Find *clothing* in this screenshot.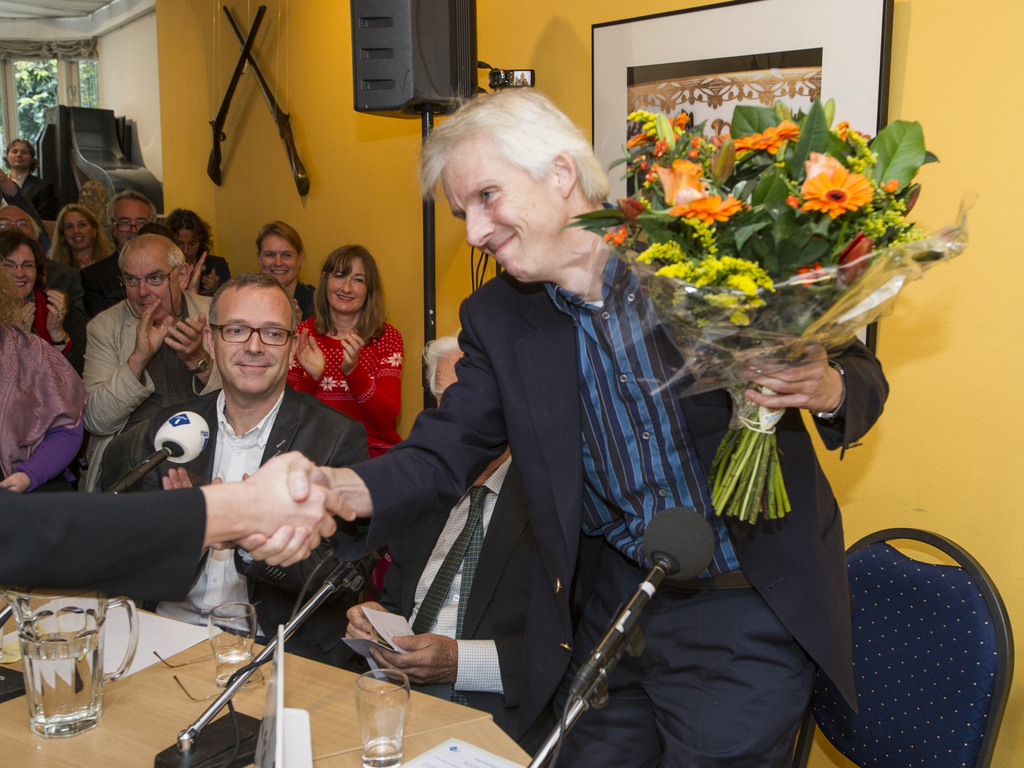
The bounding box for *clothing* is [x1=81, y1=295, x2=218, y2=447].
